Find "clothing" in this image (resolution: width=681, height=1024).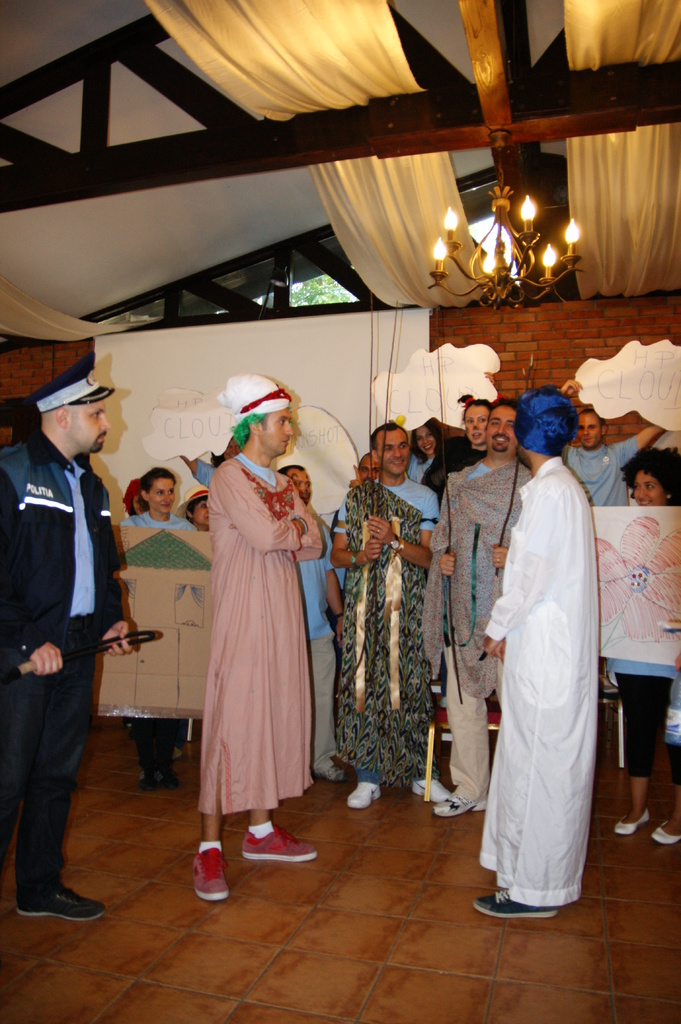
[485,458,595,906].
